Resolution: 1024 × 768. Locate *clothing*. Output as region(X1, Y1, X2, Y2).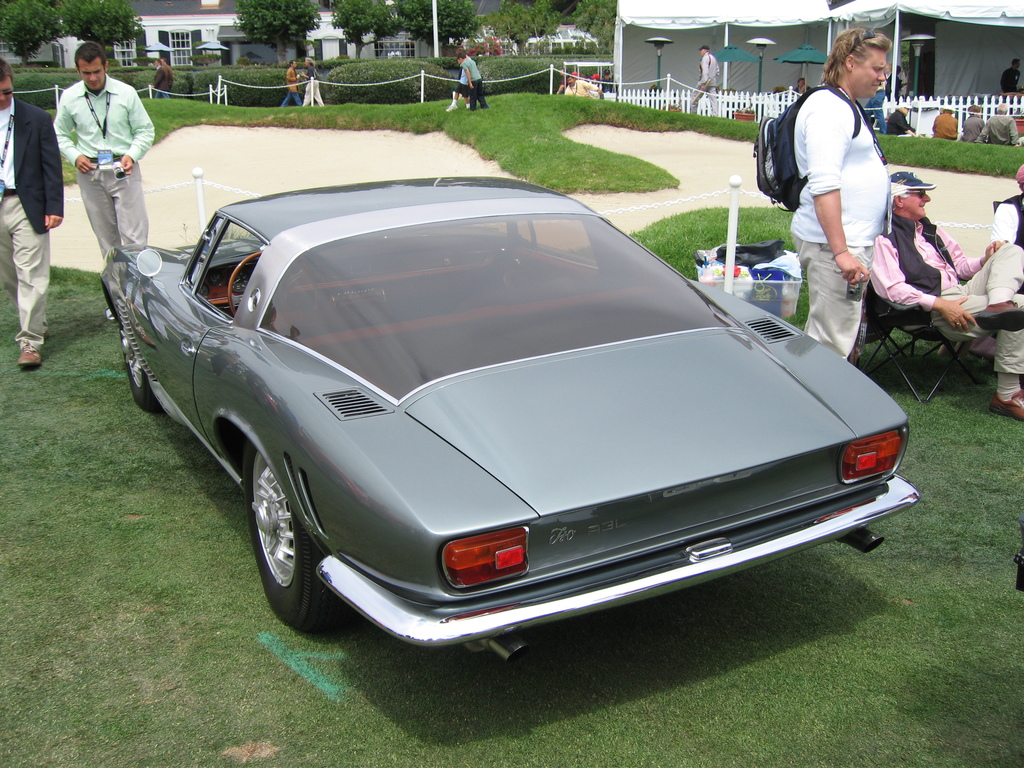
region(163, 63, 174, 97).
